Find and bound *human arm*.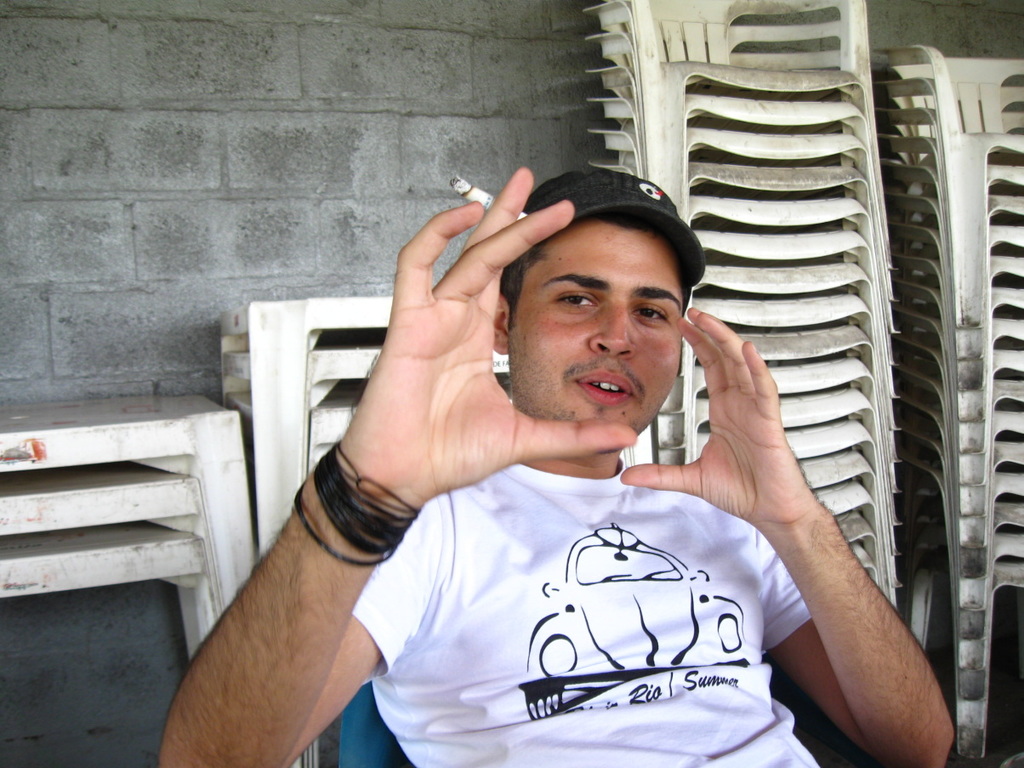
Bound: [x1=162, y1=167, x2=685, y2=767].
